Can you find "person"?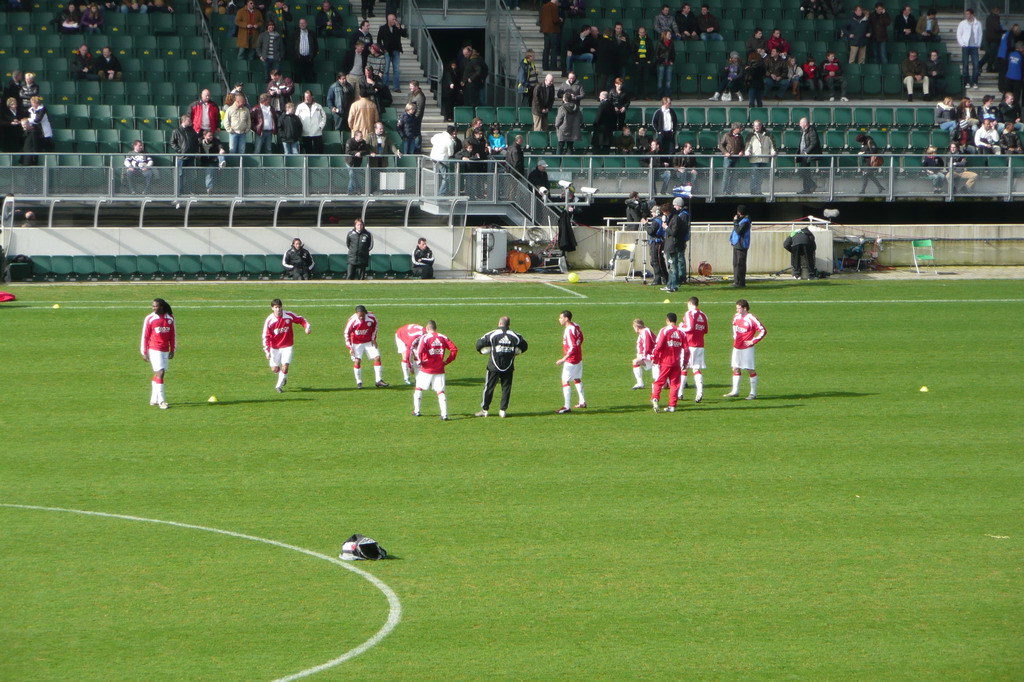
Yes, bounding box: rect(738, 288, 781, 407).
